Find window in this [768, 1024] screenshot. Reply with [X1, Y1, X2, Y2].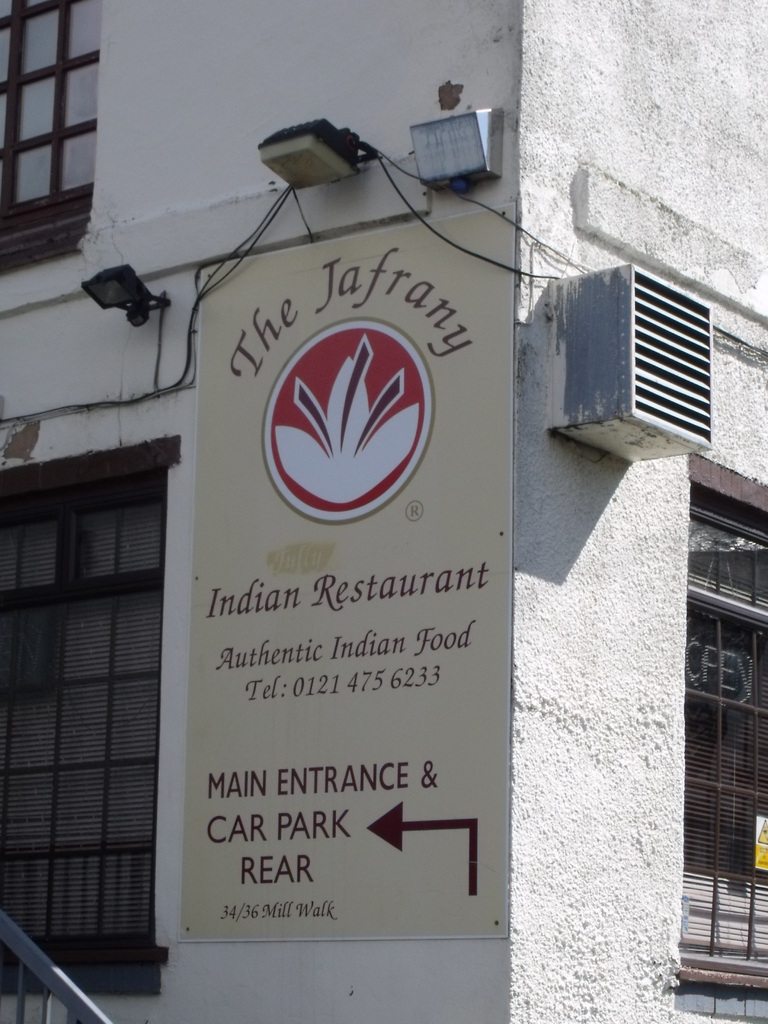
[673, 452, 767, 1023].
